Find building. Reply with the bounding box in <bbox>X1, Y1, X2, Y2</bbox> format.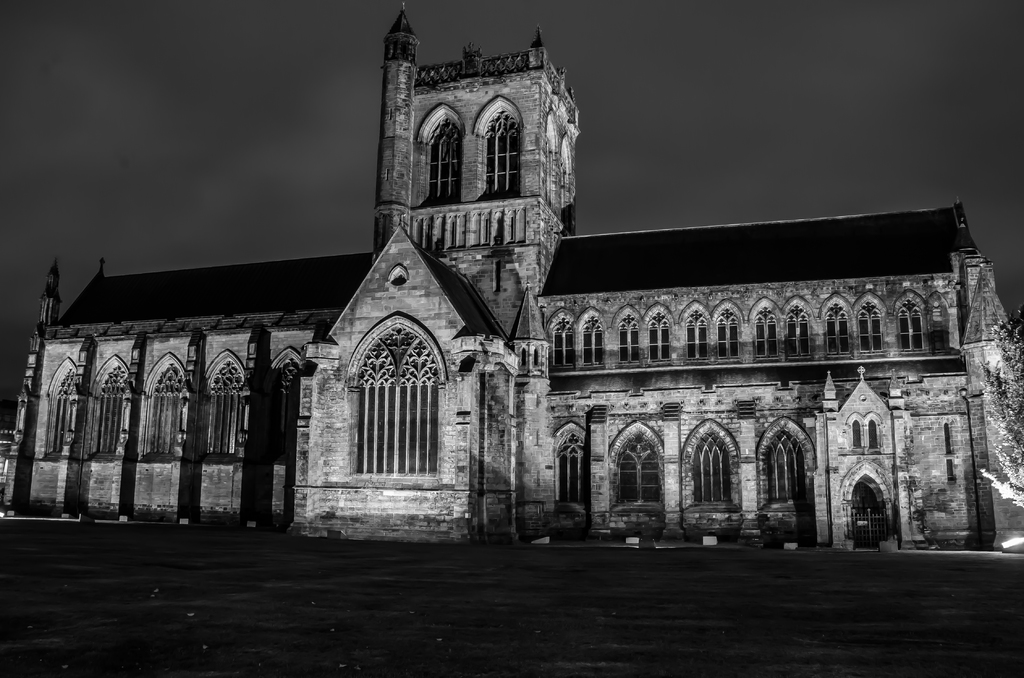
<bbox>0, 2, 1023, 547</bbox>.
